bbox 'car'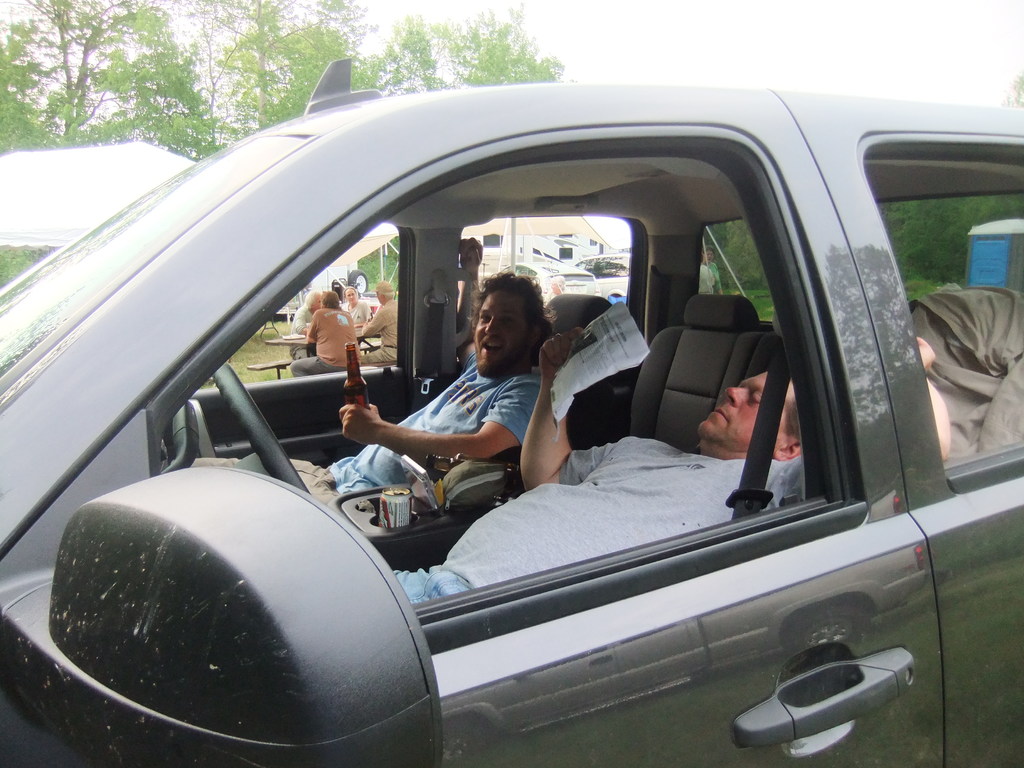
crop(0, 58, 1023, 767)
